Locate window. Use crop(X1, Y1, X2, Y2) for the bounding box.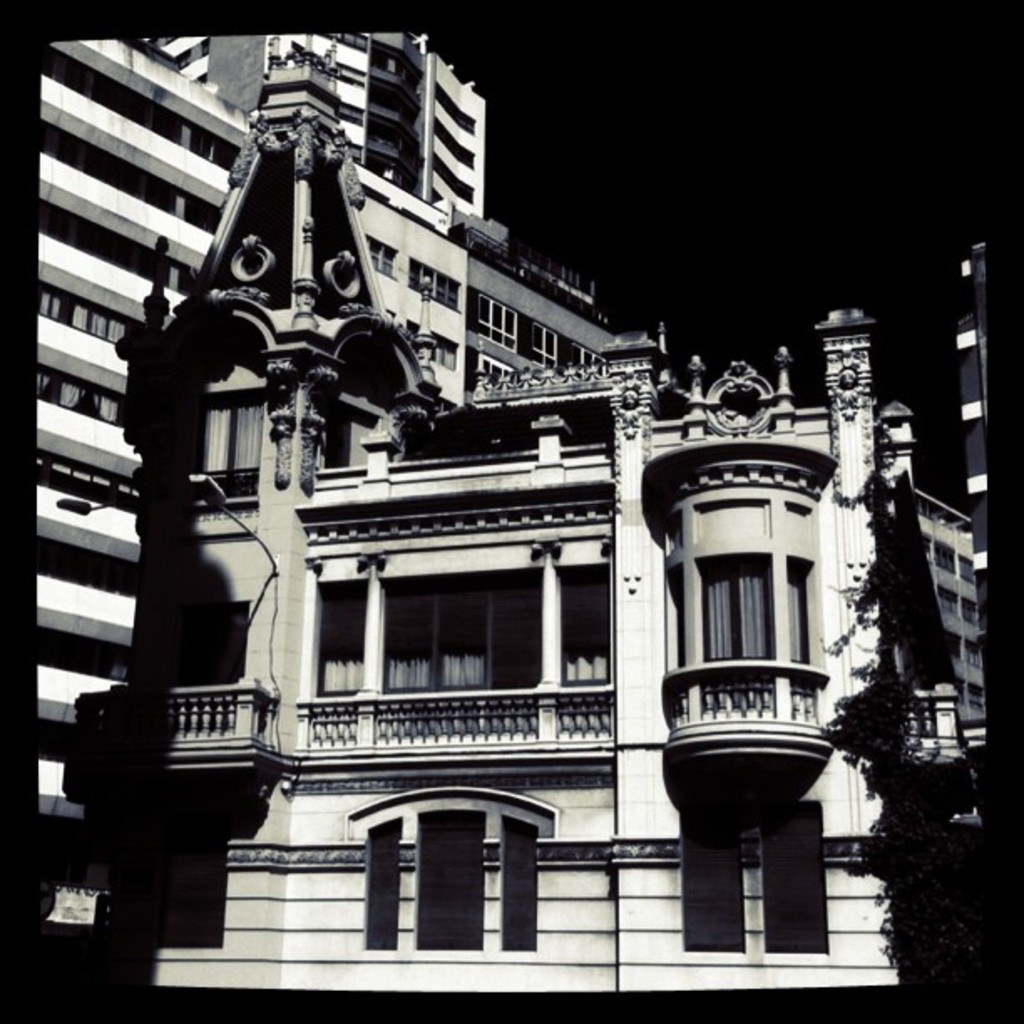
crop(962, 597, 980, 622).
